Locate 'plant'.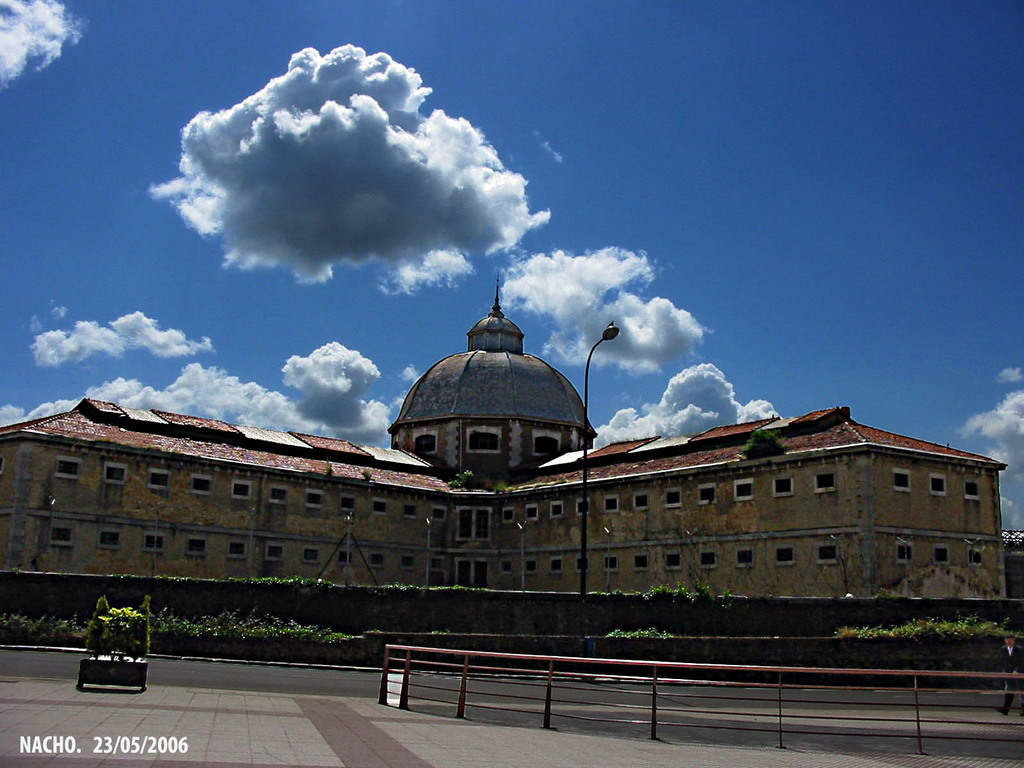
Bounding box: l=445, t=465, r=476, b=490.
